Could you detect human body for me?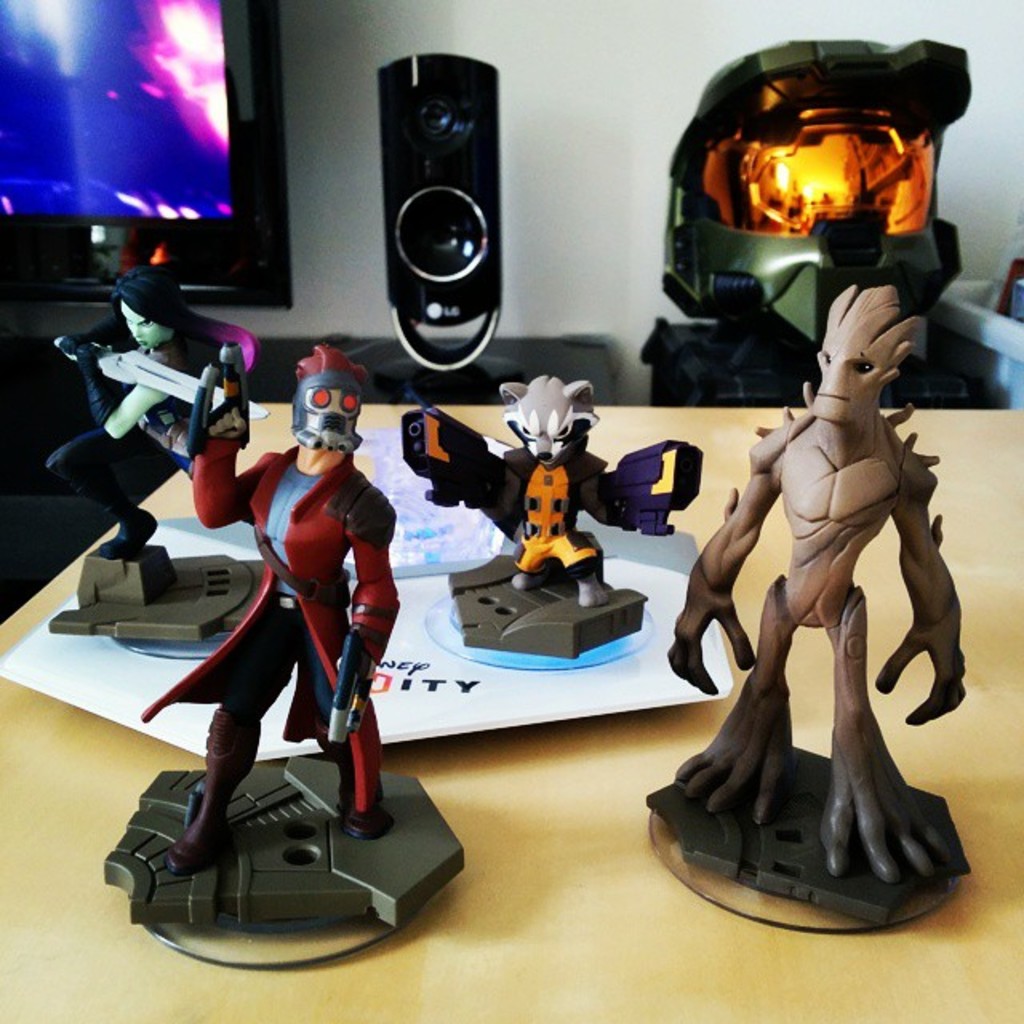
Detection result: 37 323 261 558.
